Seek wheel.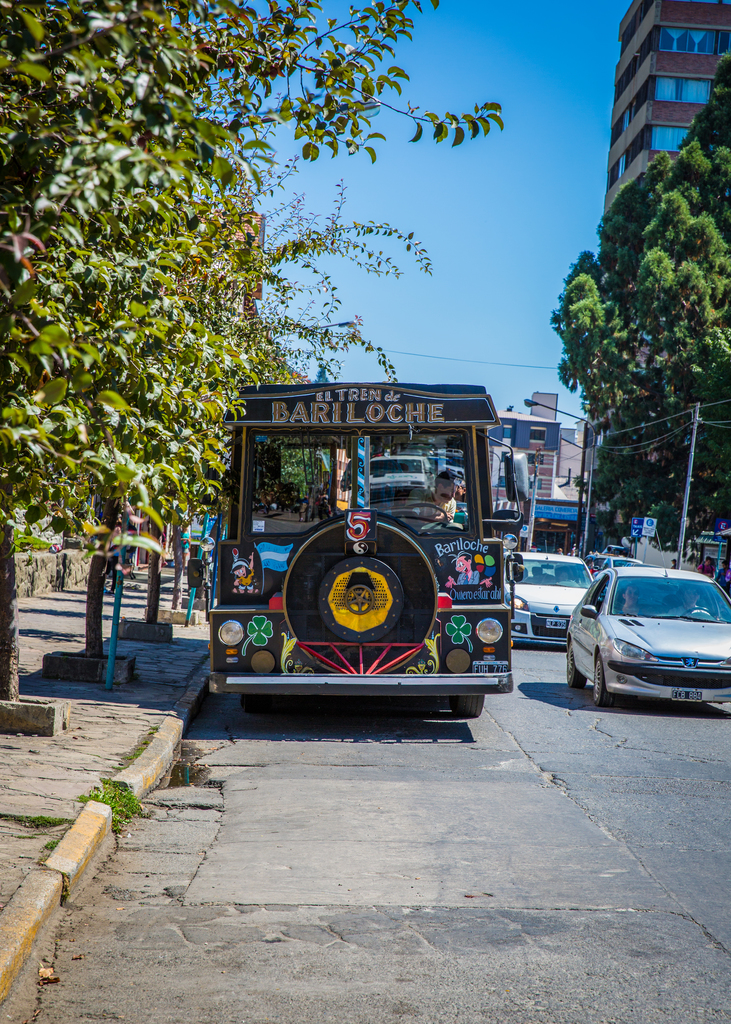
{"x1": 398, "y1": 501, "x2": 451, "y2": 532}.
